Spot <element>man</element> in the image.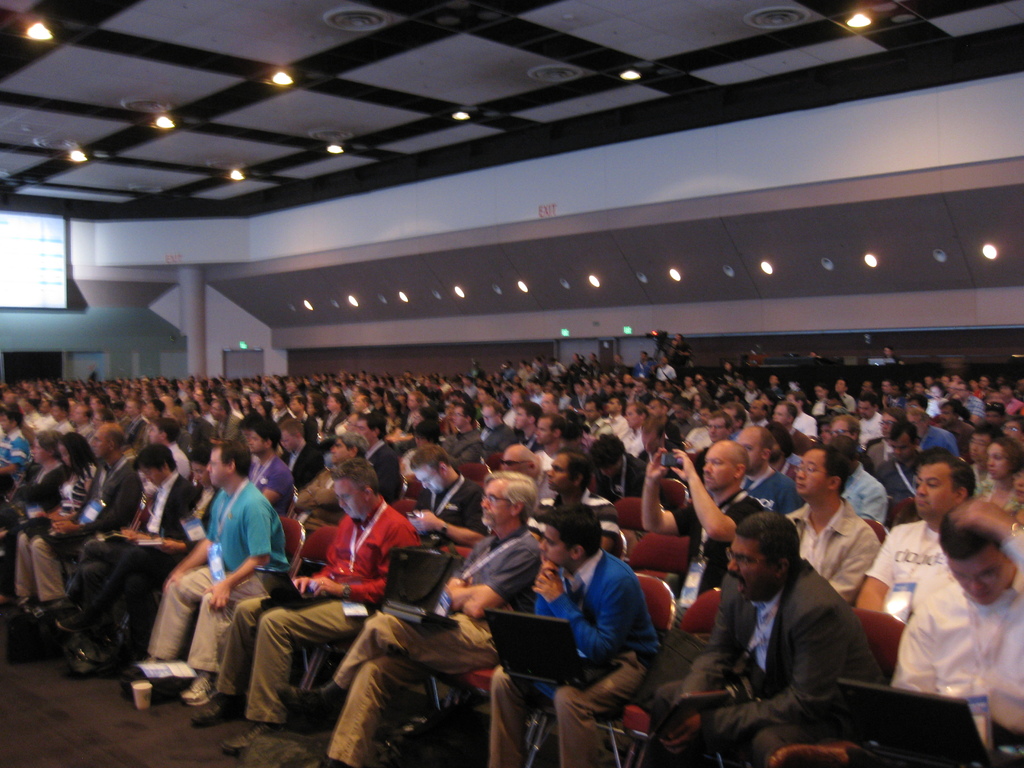
<element>man</element> found at (773, 399, 806, 443).
